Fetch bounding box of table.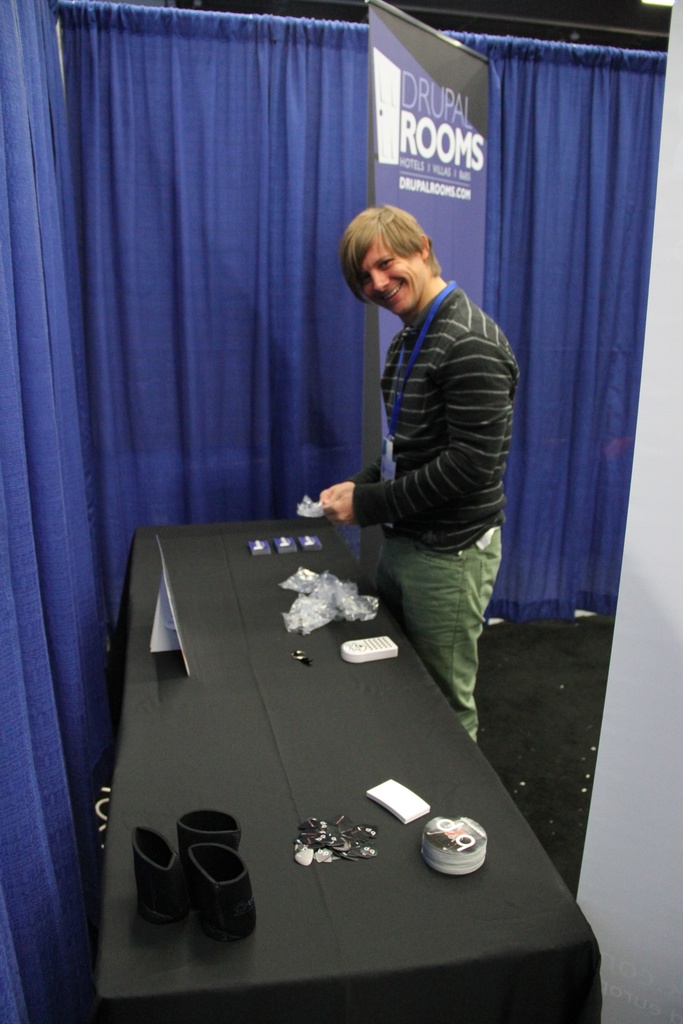
Bbox: {"x1": 78, "y1": 531, "x2": 586, "y2": 1018}.
